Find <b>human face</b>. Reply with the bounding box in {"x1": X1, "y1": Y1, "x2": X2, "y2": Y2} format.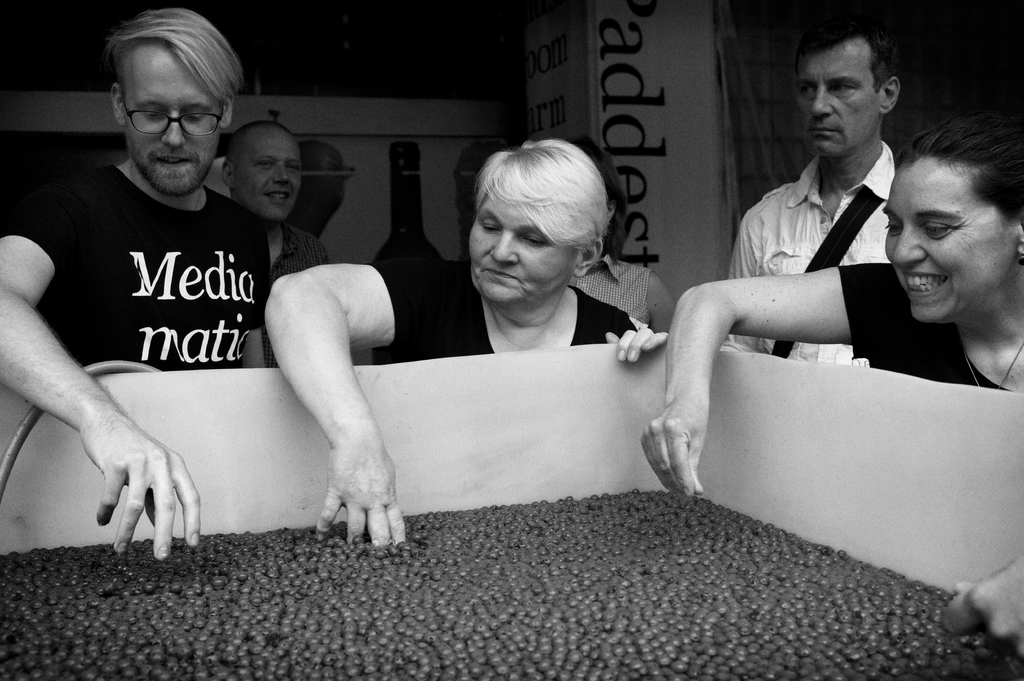
{"x1": 797, "y1": 48, "x2": 880, "y2": 156}.
